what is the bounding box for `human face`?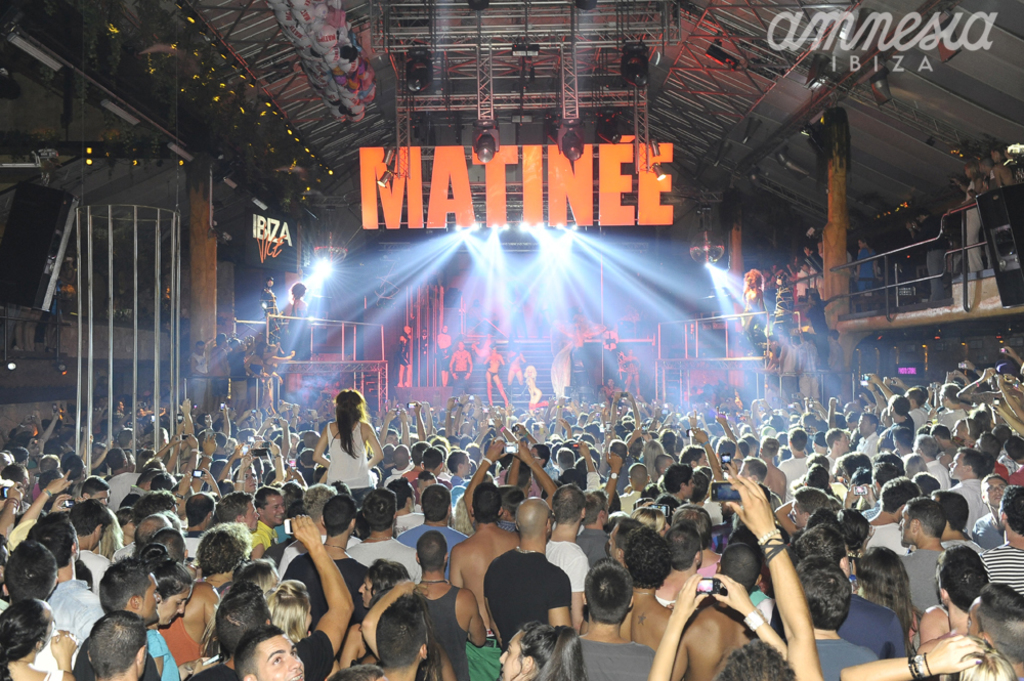
bbox=[501, 631, 524, 680].
